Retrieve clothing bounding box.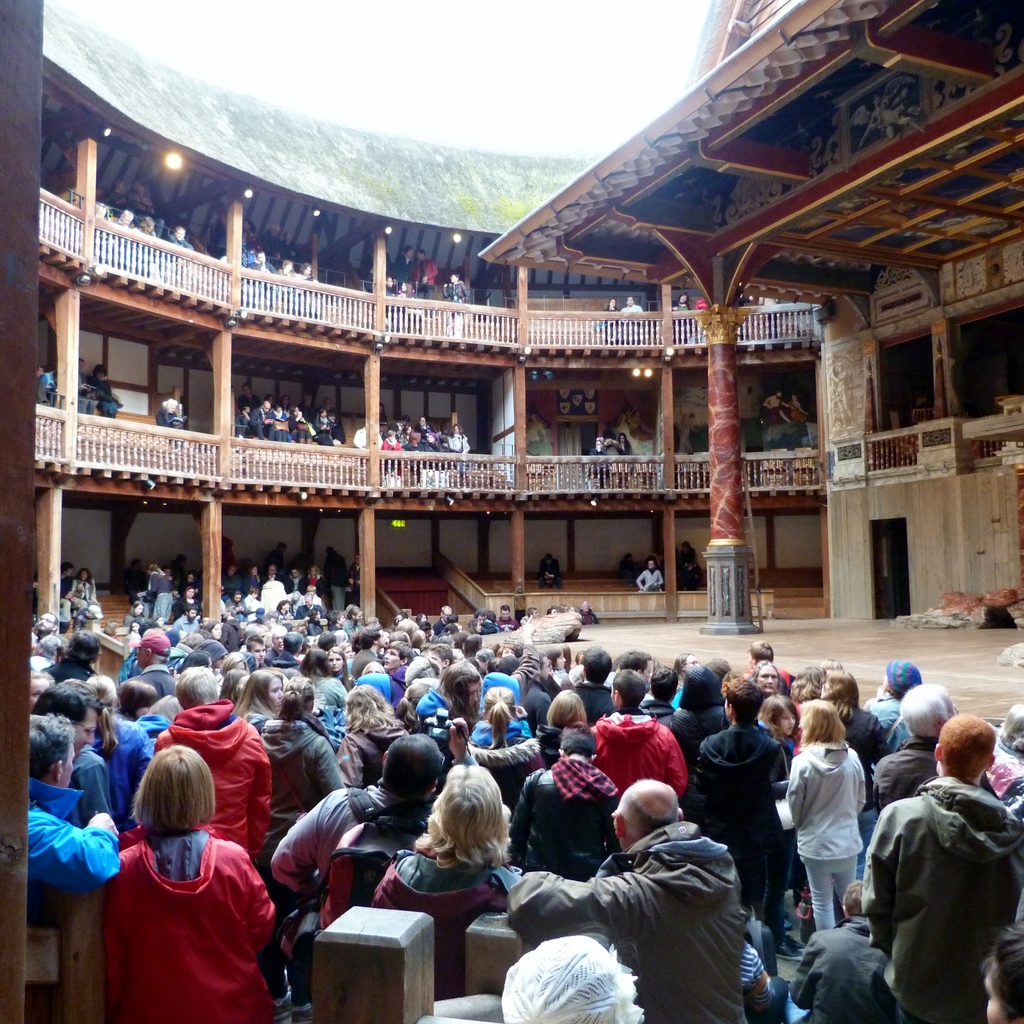
Bounding box: [x1=612, y1=416, x2=629, y2=436].
